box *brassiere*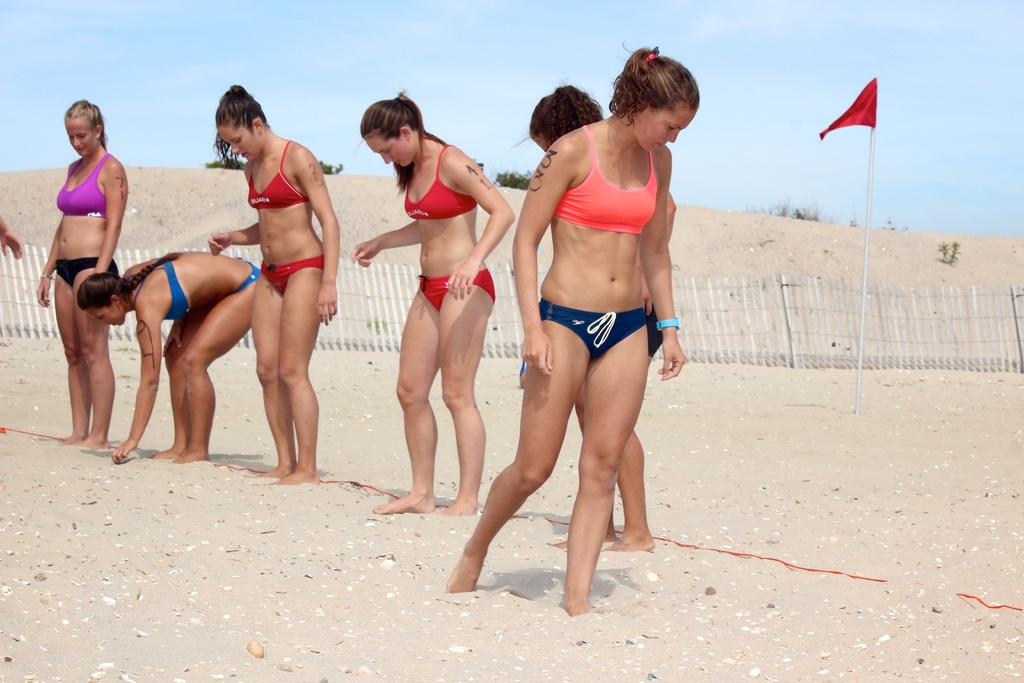
[left=125, top=256, right=188, bottom=318]
